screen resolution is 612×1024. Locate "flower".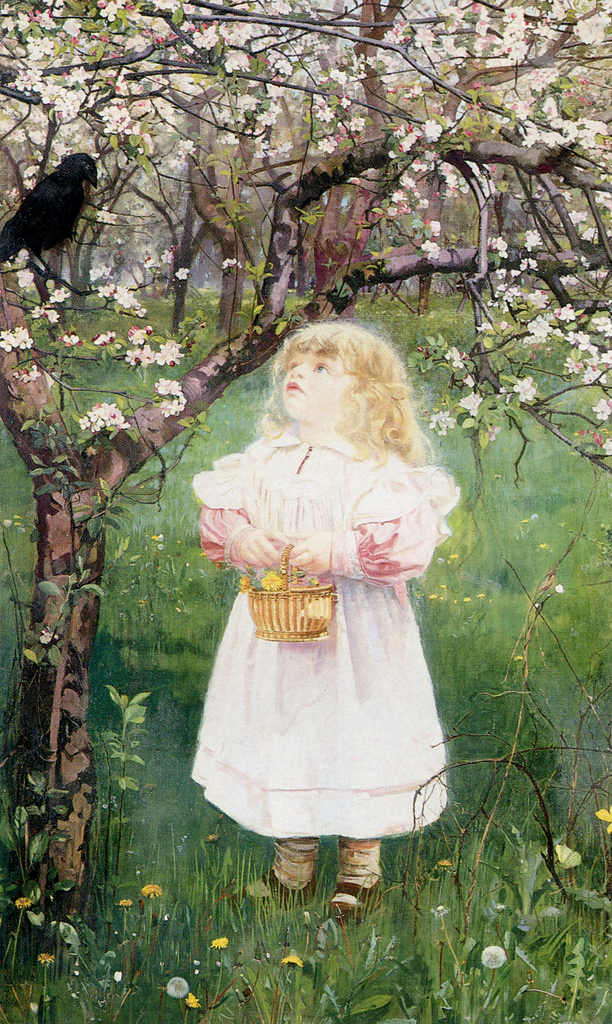
pyautogui.locateOnScreen(138, 883, 162, 897).
